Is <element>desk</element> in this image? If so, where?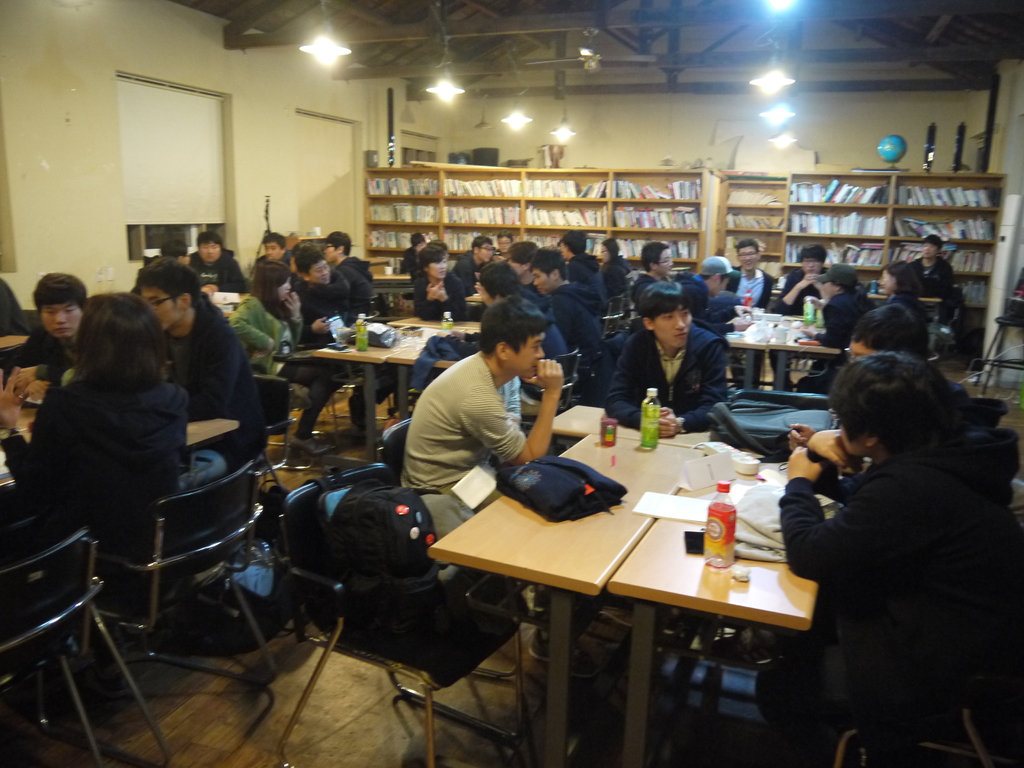
Yes, at detection(308, 318, 487, 463).
